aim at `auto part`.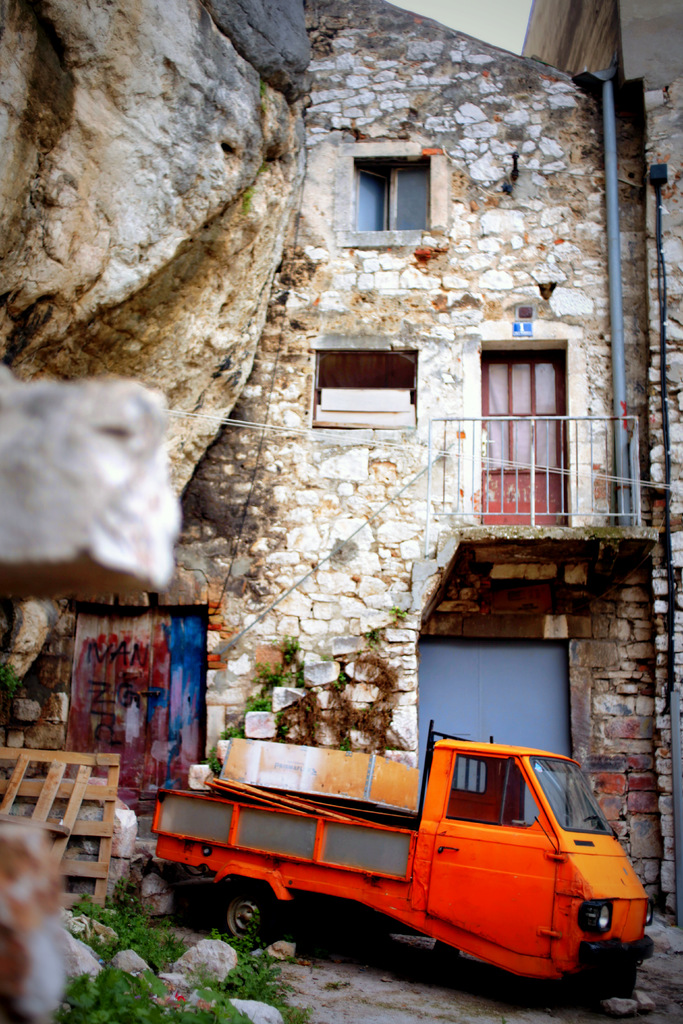
Aimed at box=[577, 895, 611, 935].
